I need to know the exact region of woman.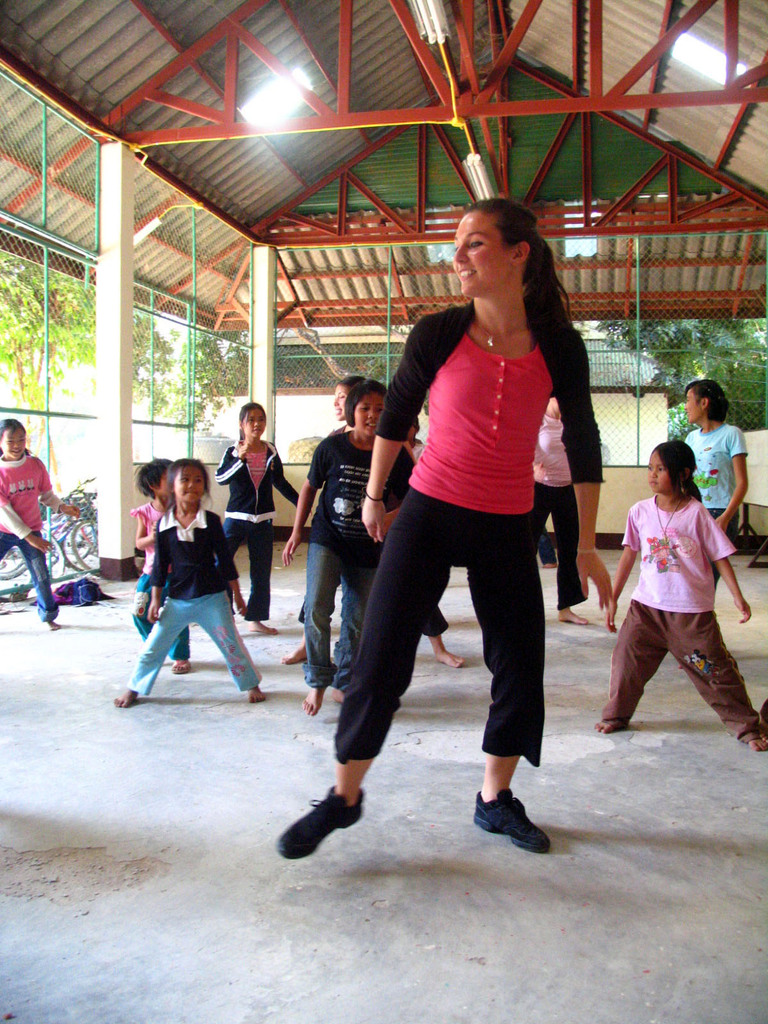
Region: box(265, 188, 620, 861).
